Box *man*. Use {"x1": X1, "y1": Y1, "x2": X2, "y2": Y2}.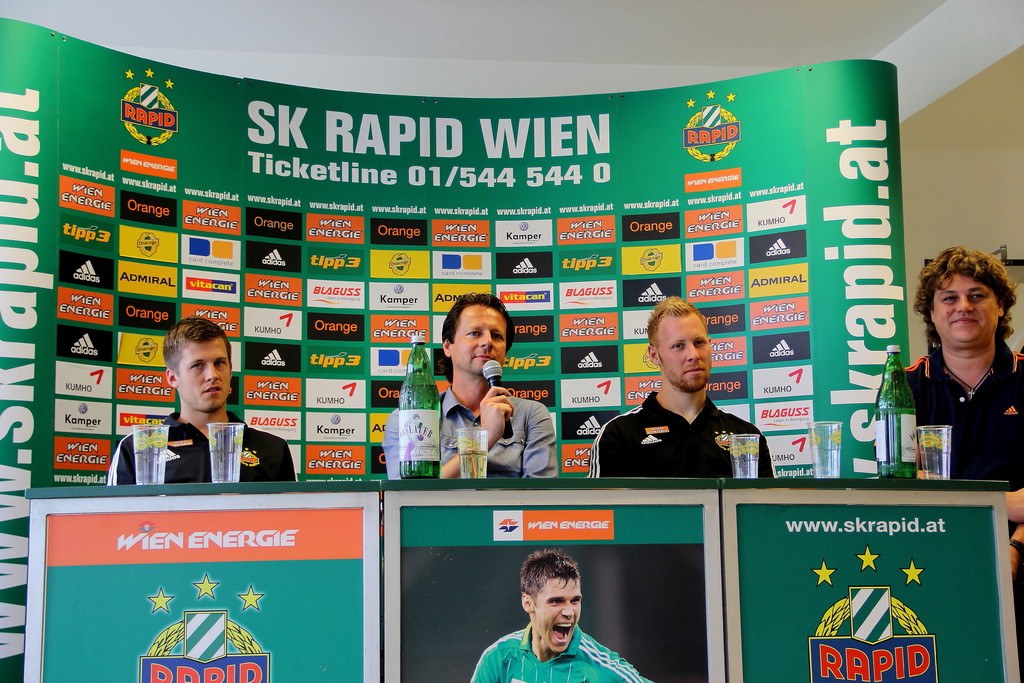
{"x1": 388, "y1": 296, "x2": 560, "y2": 484}.
